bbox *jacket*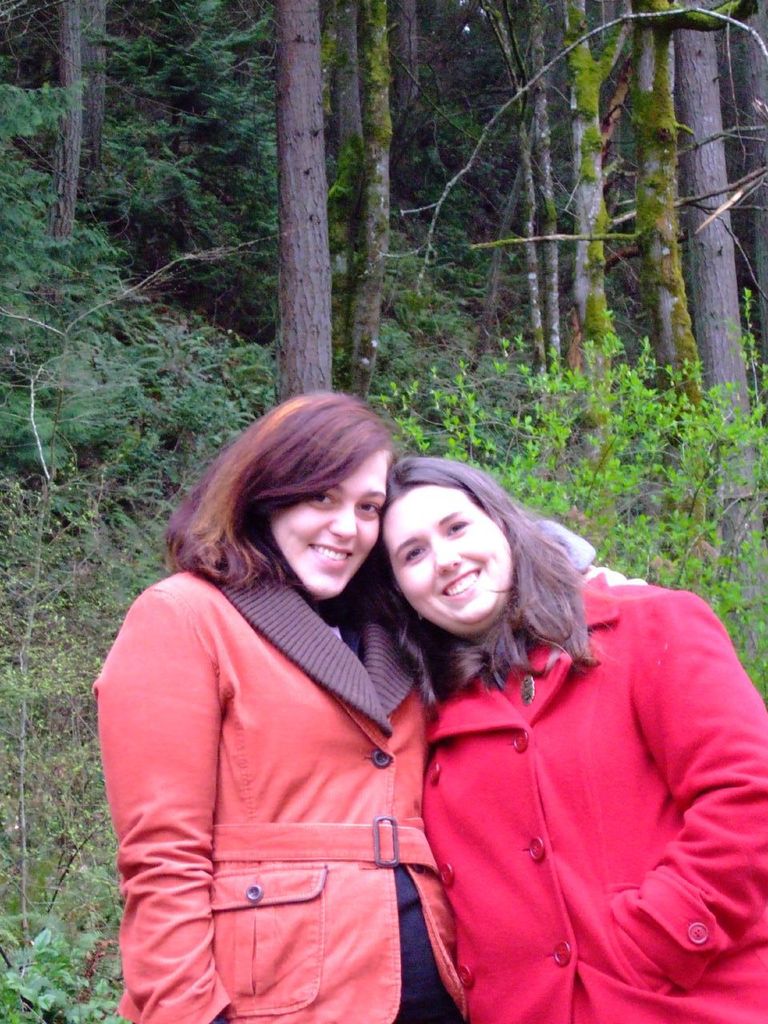
locate(88, 568, 461, 1023)
